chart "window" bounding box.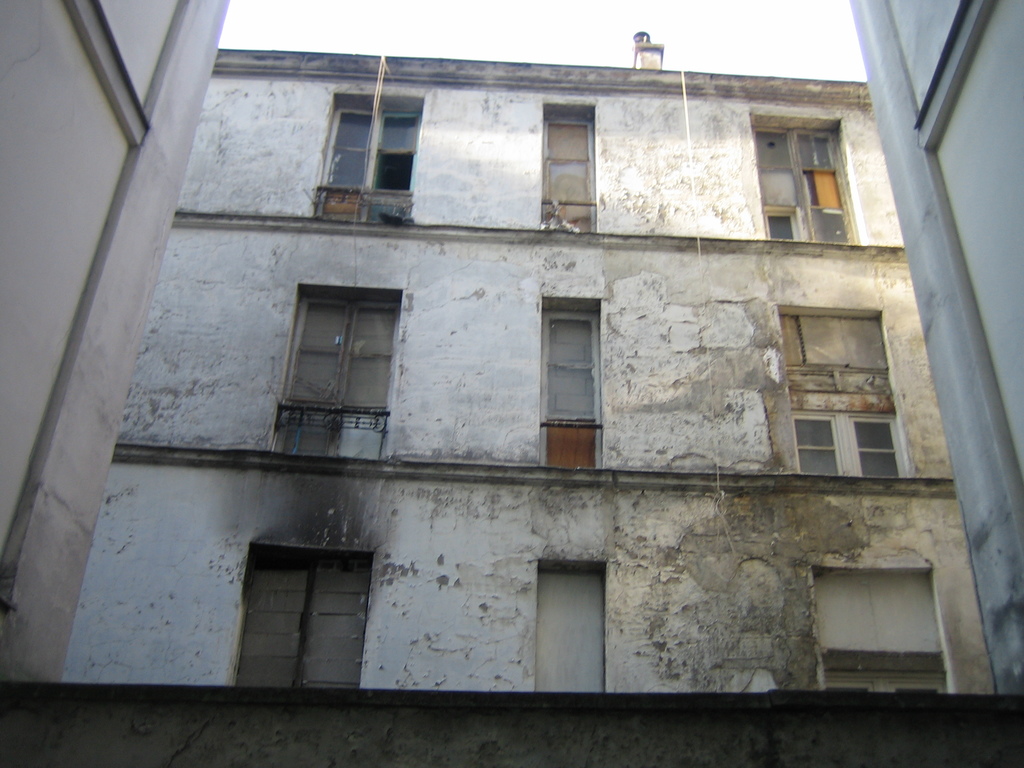
Charted: {"left": 538, "top": 294, "right": 609, "bottom": 467}.
